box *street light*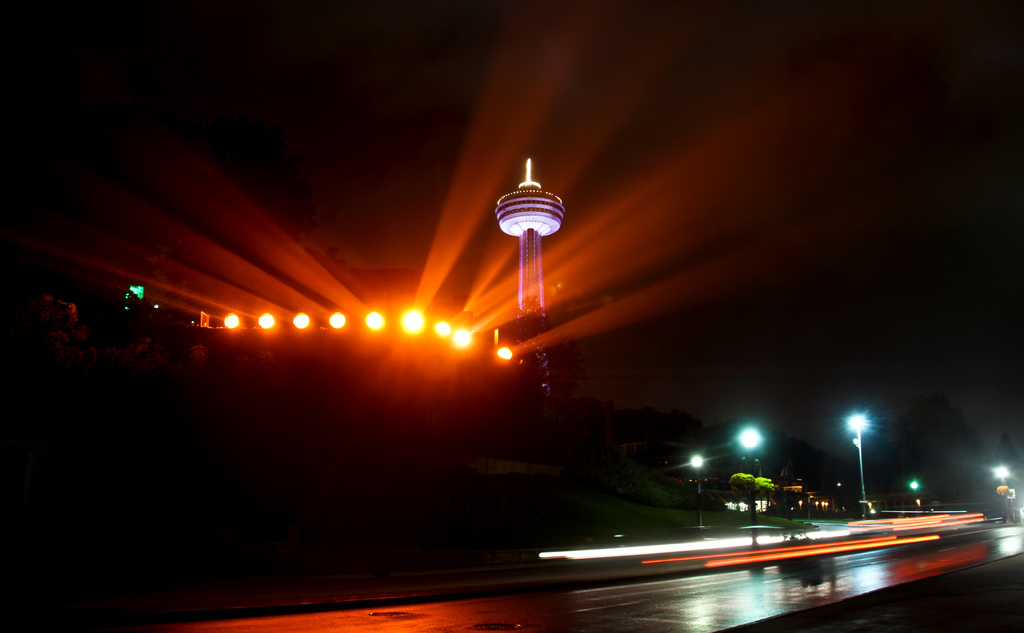
993 464 1013 526
